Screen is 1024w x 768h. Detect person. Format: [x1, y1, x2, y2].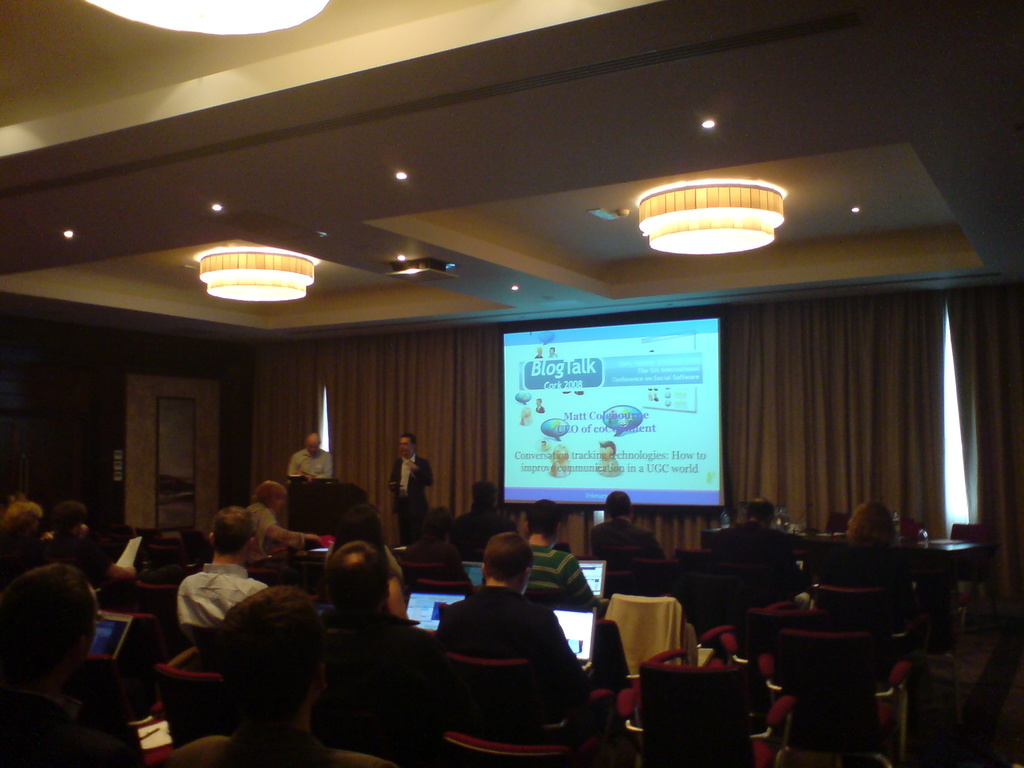
[548, 346, 556, 358].
